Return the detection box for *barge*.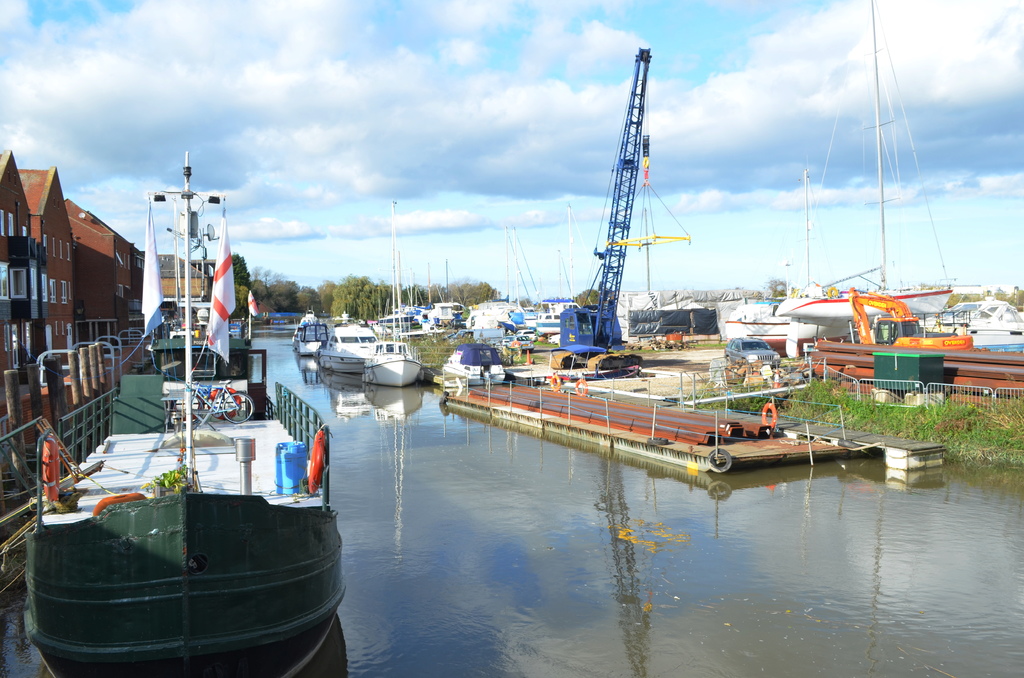
438, 367, 862, 472.
